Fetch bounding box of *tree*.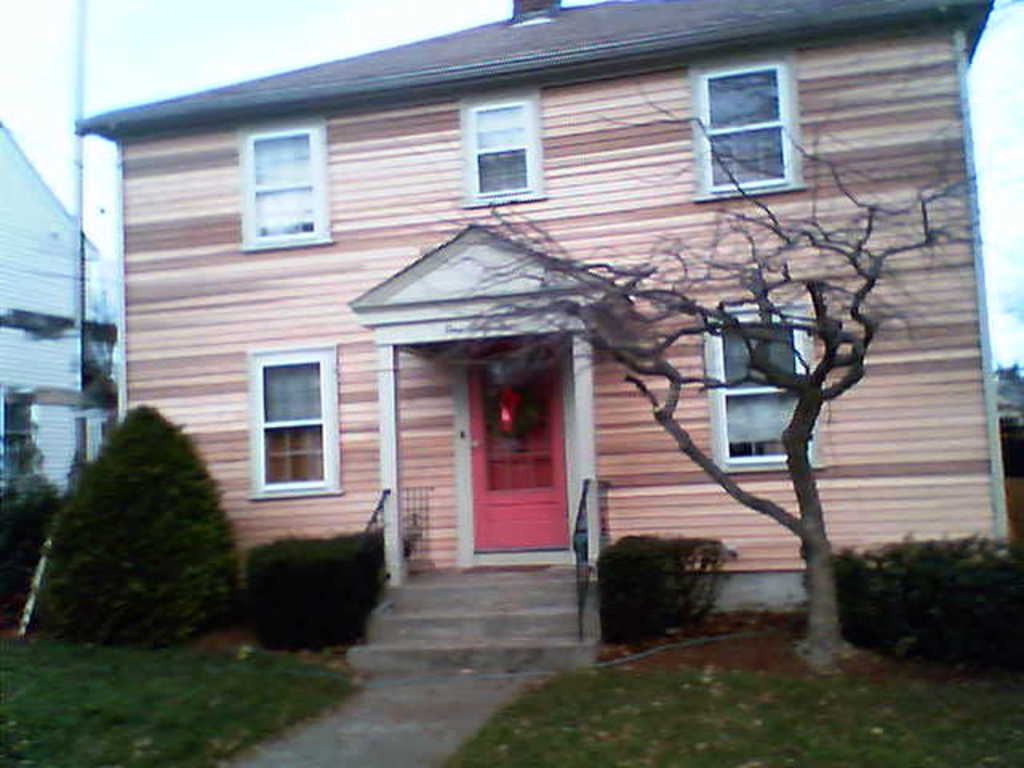
Bbox: bbox=[43, 398, 242, 653].
